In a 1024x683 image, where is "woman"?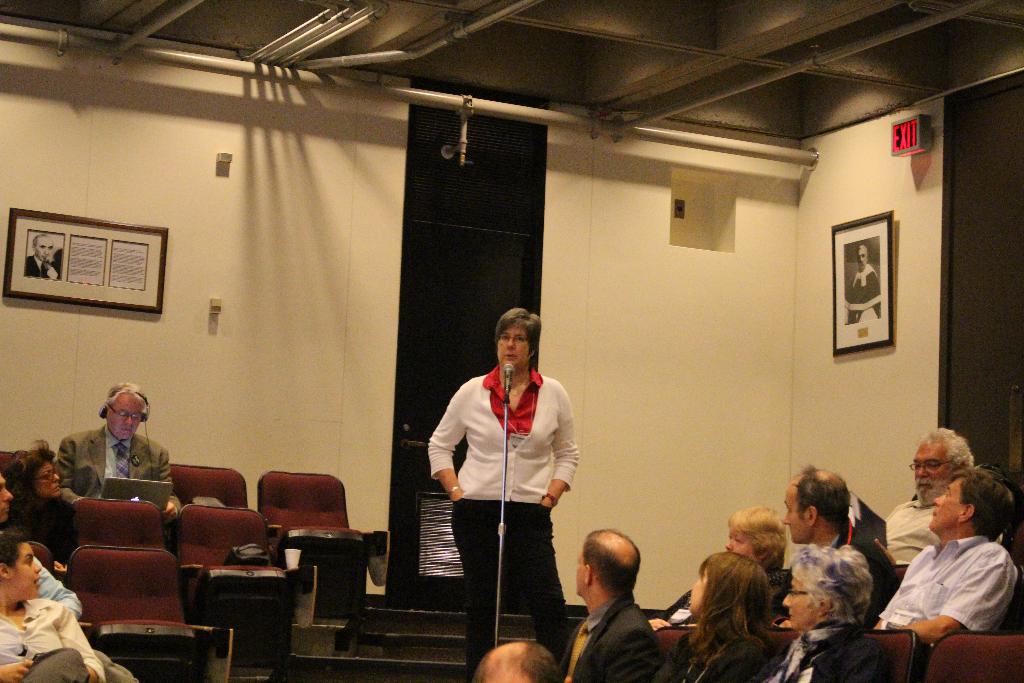
[648, 504, 788, 635].
